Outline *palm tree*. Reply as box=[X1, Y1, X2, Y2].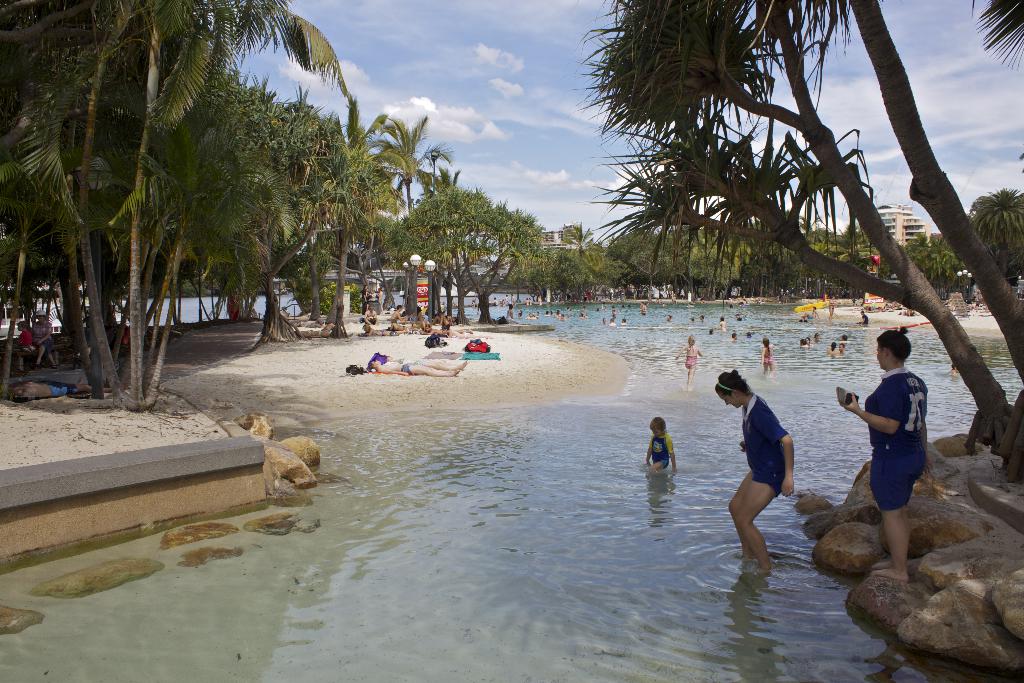
box=[958, 186, 1020, 290].
